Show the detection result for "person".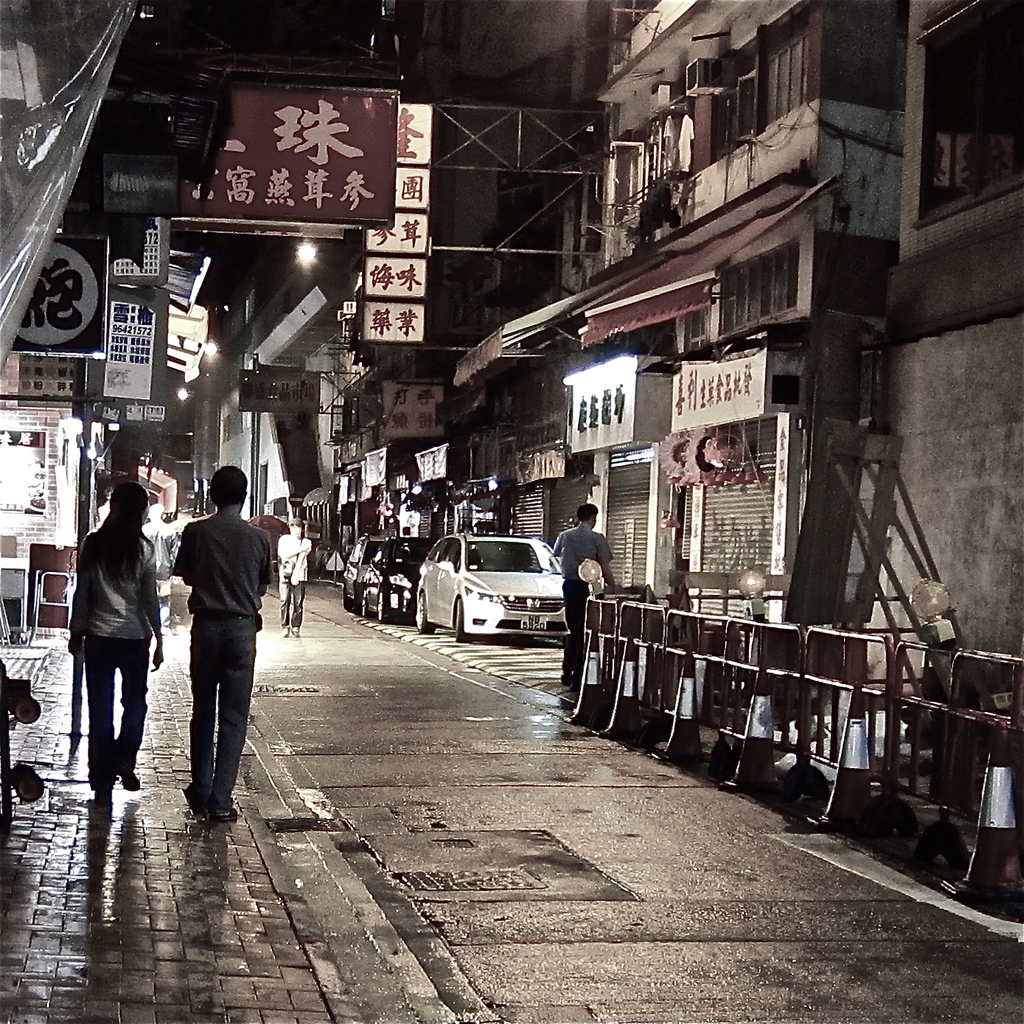
pyautogui.locateOnScreen(547, 501, 621, 688).
